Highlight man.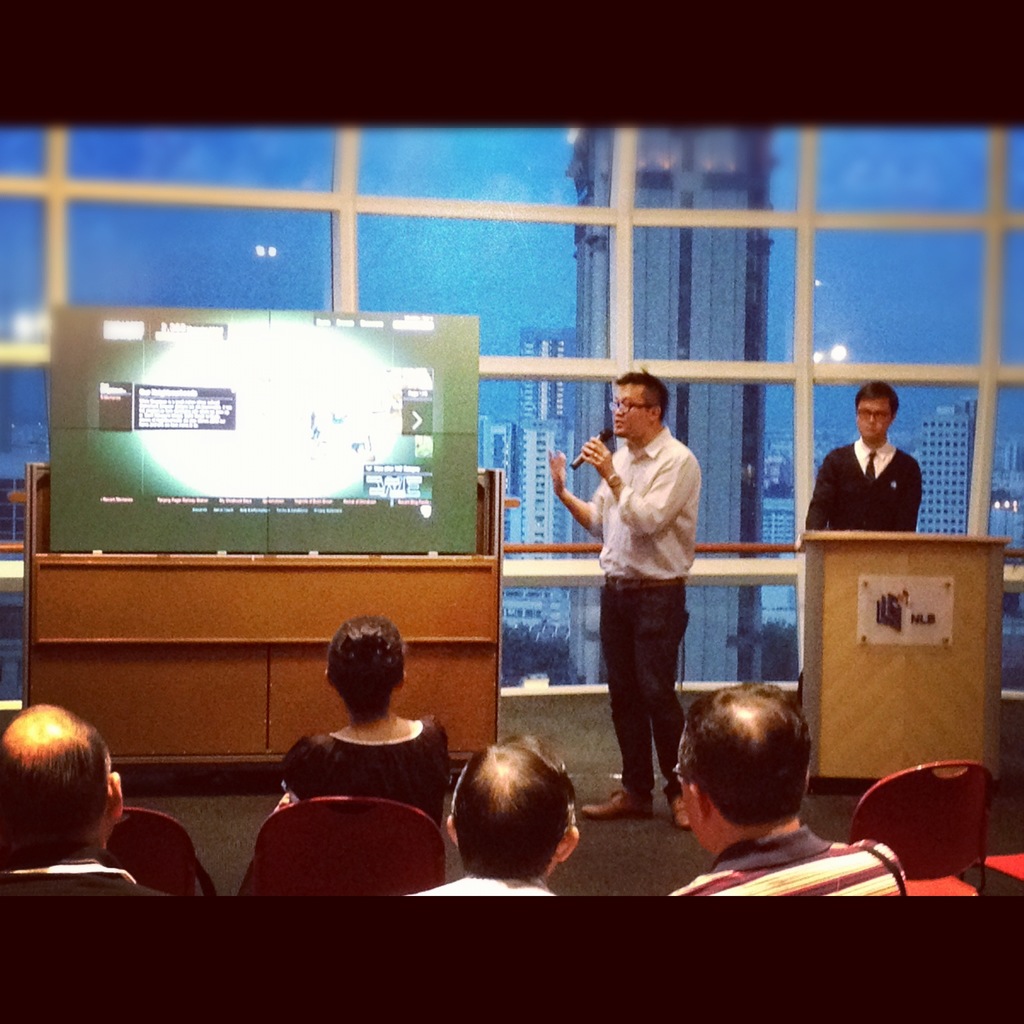
Highlighted region: [573,376,725,819].
